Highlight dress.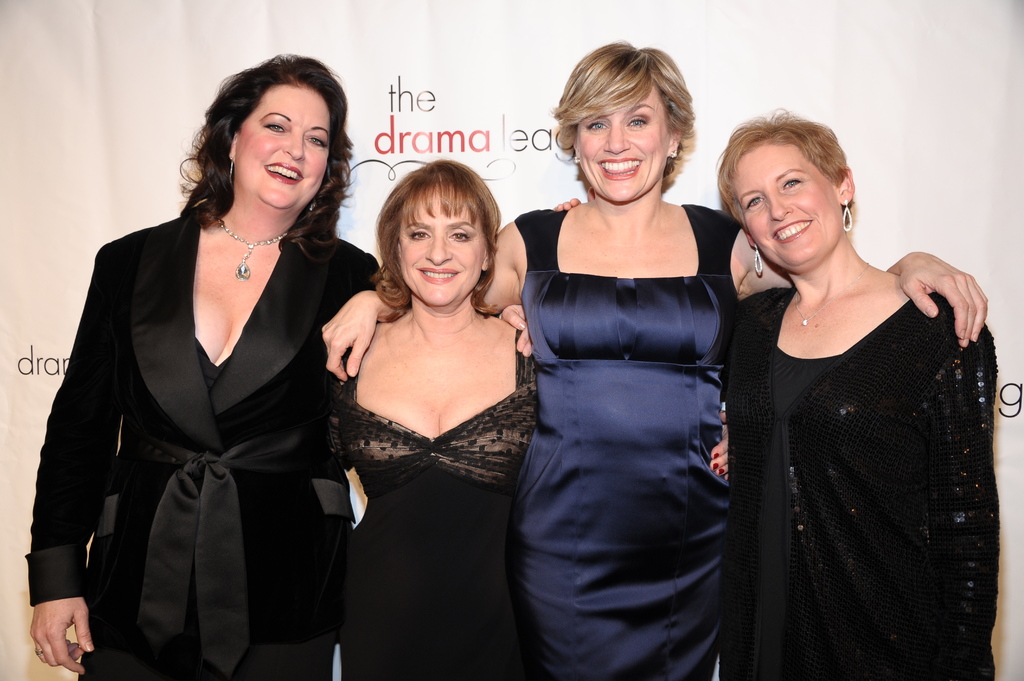
Highlighted region: x1=330 y1=328 x2=539 y2=680.
